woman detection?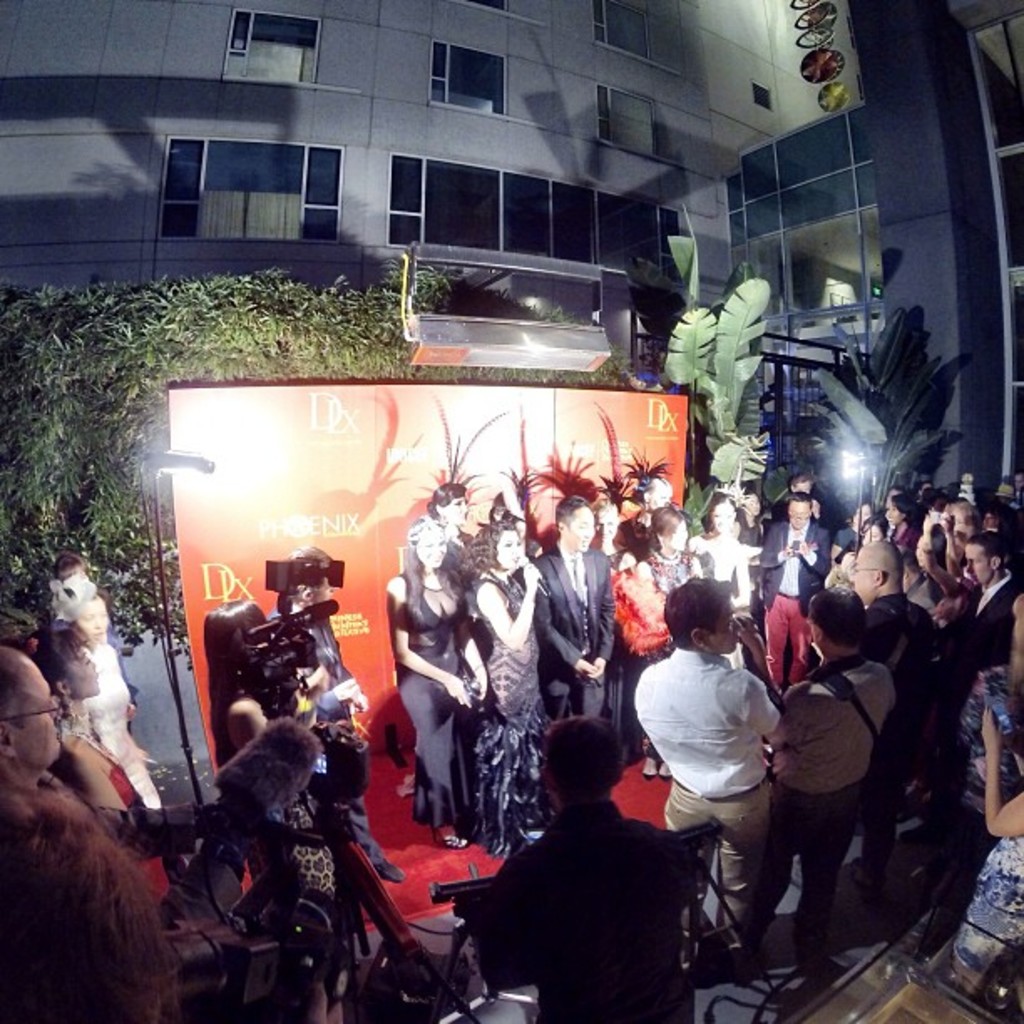
Rect(8, 619, 184, 917)
